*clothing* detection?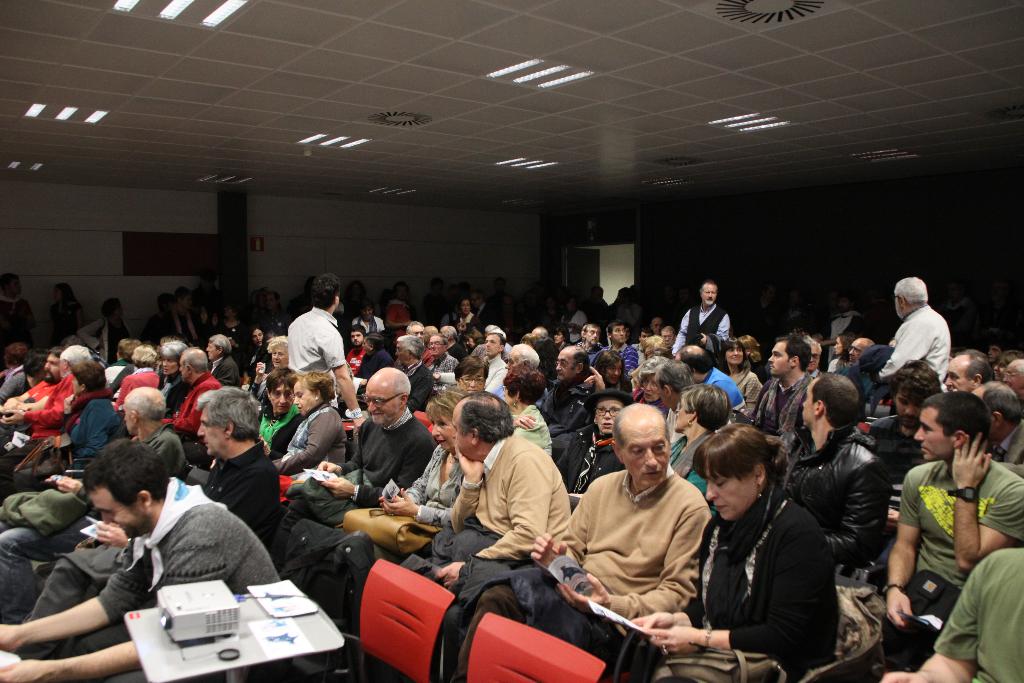
(x1=863, y1=410, x2=923, y2=500)
